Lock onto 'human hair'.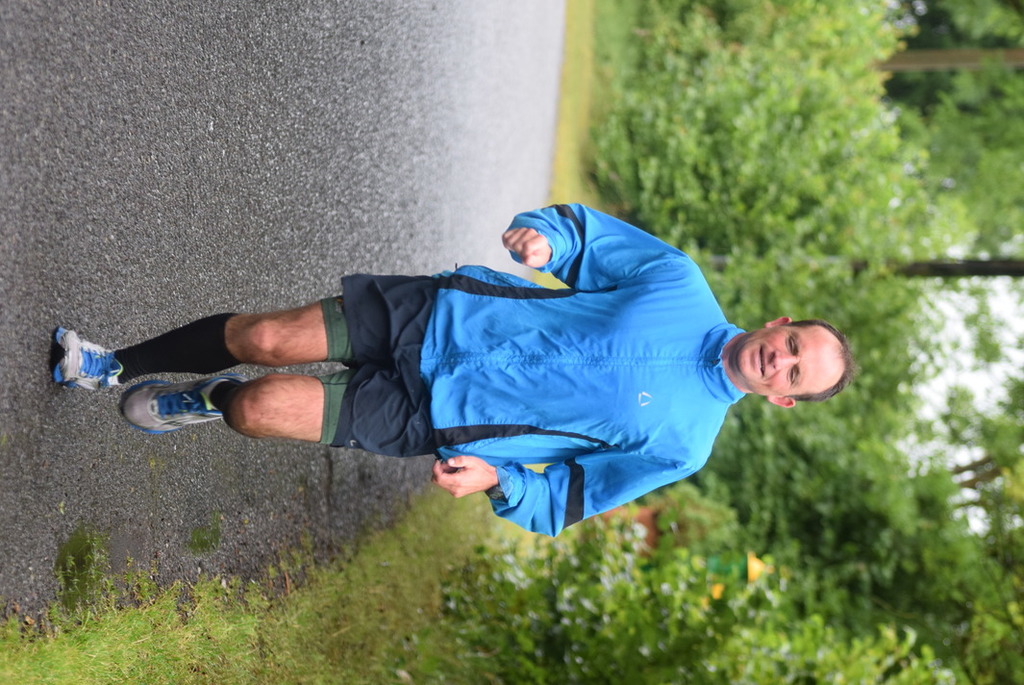
Locked: BBox(786, 318, 855, 402).
